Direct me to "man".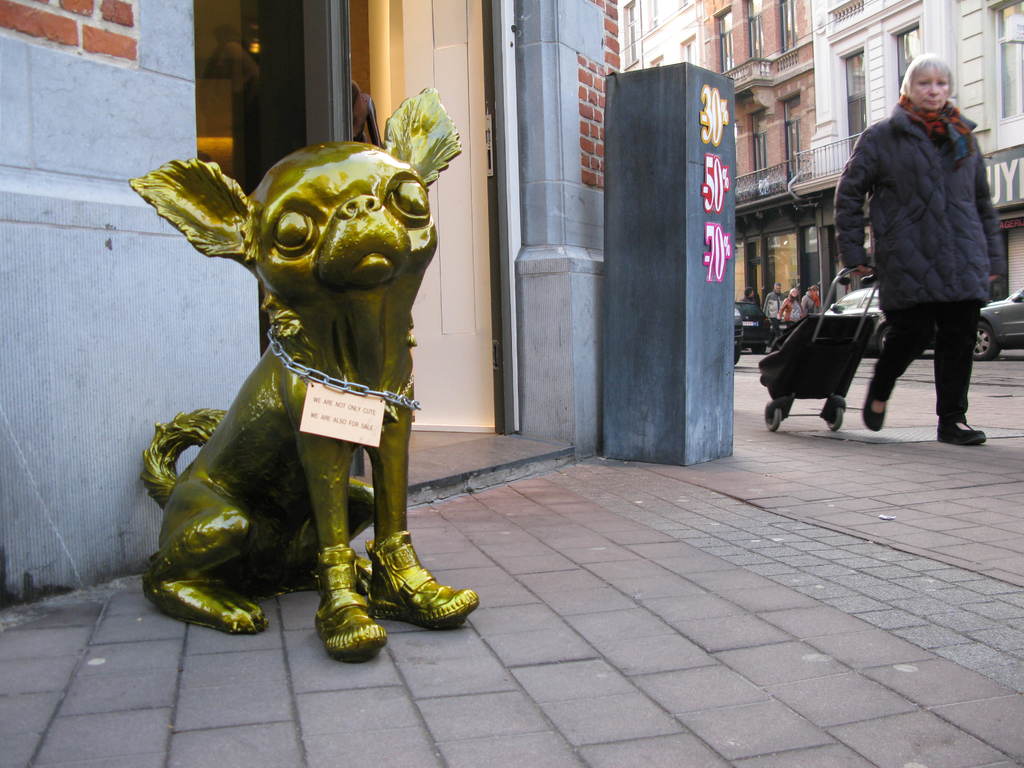
Direction: (x1=760, y1=280, x2=783, y2=323).
